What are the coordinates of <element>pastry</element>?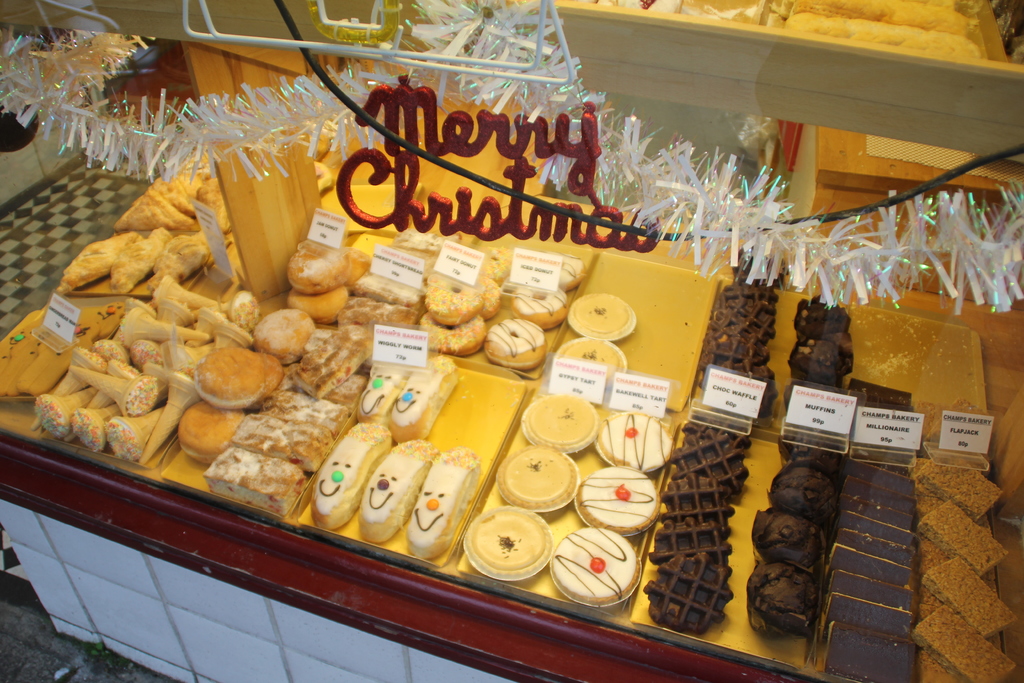
BBox(319, 424, 399, 532).
